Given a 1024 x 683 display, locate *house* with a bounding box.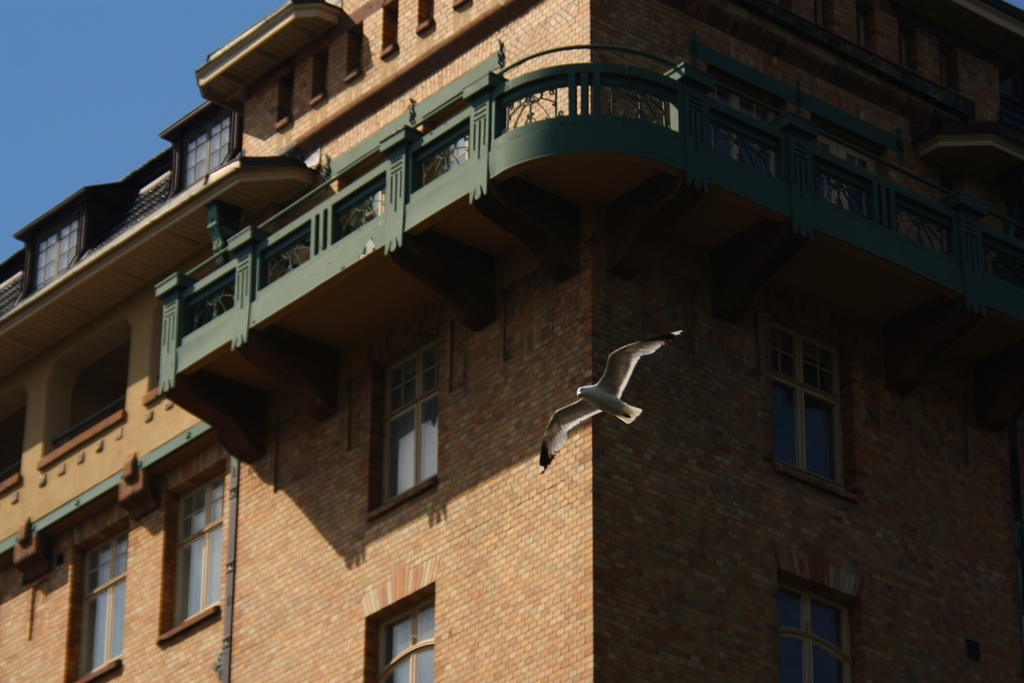
Located: (0,0,1021,682).
